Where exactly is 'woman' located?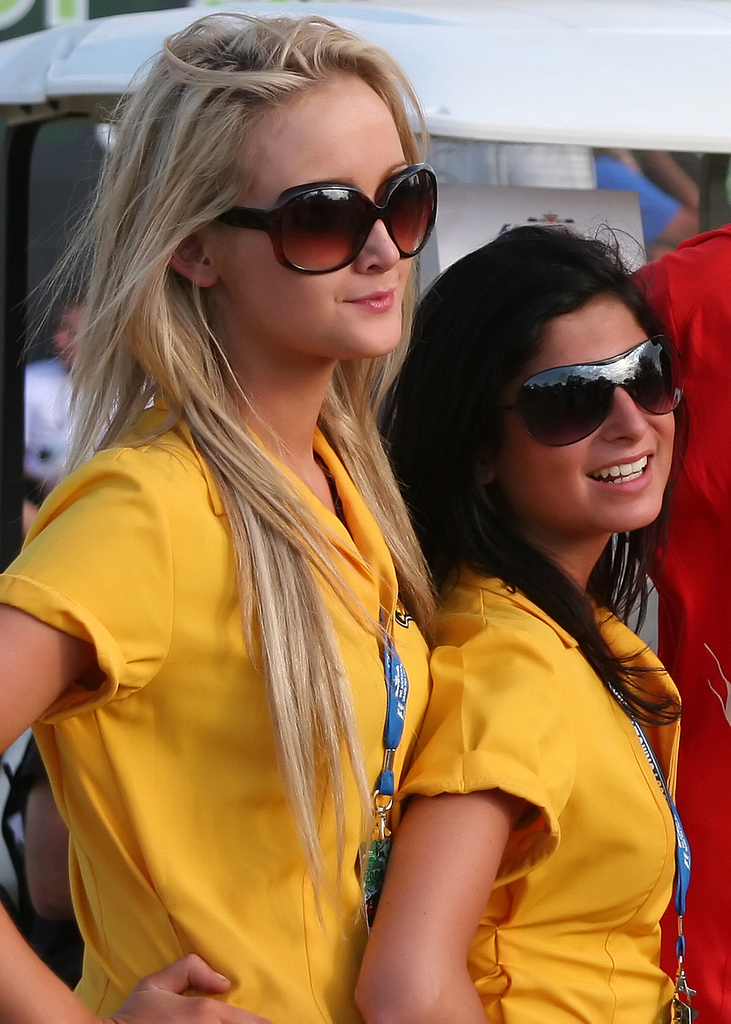
Its bounding box is <box>348,220,697,1023</box>.
